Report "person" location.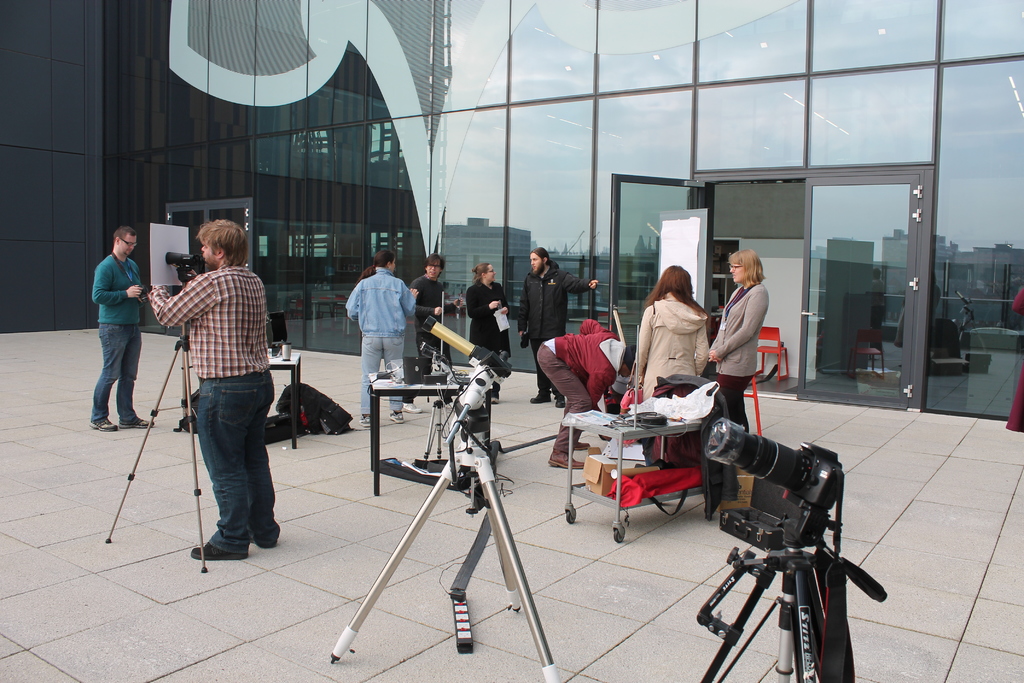
Report: l=634, t=261, r=710, b=404.
